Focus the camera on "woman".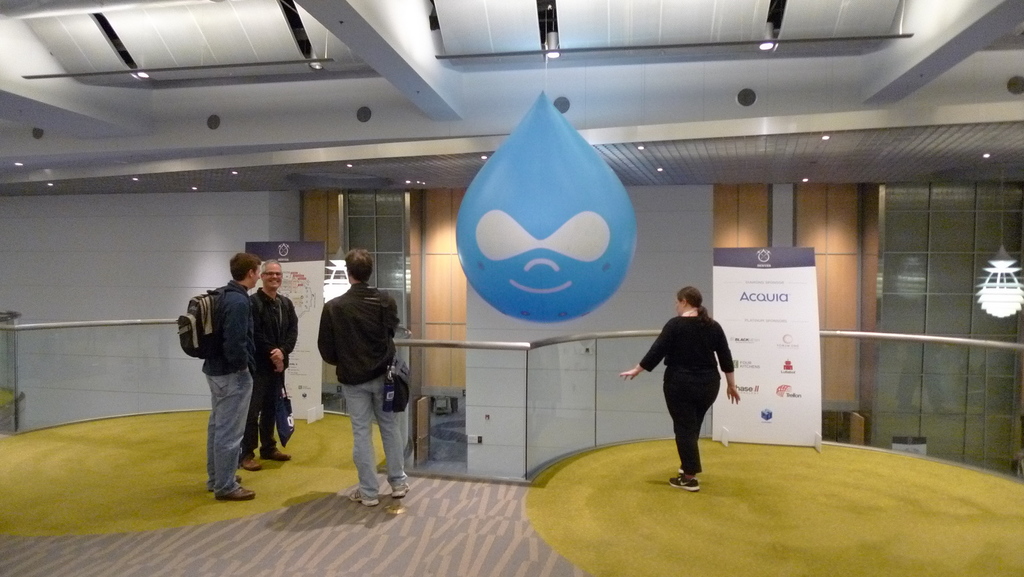
Focus region: pyautogui.locateOnScreen(633, 280, 740, 486).
